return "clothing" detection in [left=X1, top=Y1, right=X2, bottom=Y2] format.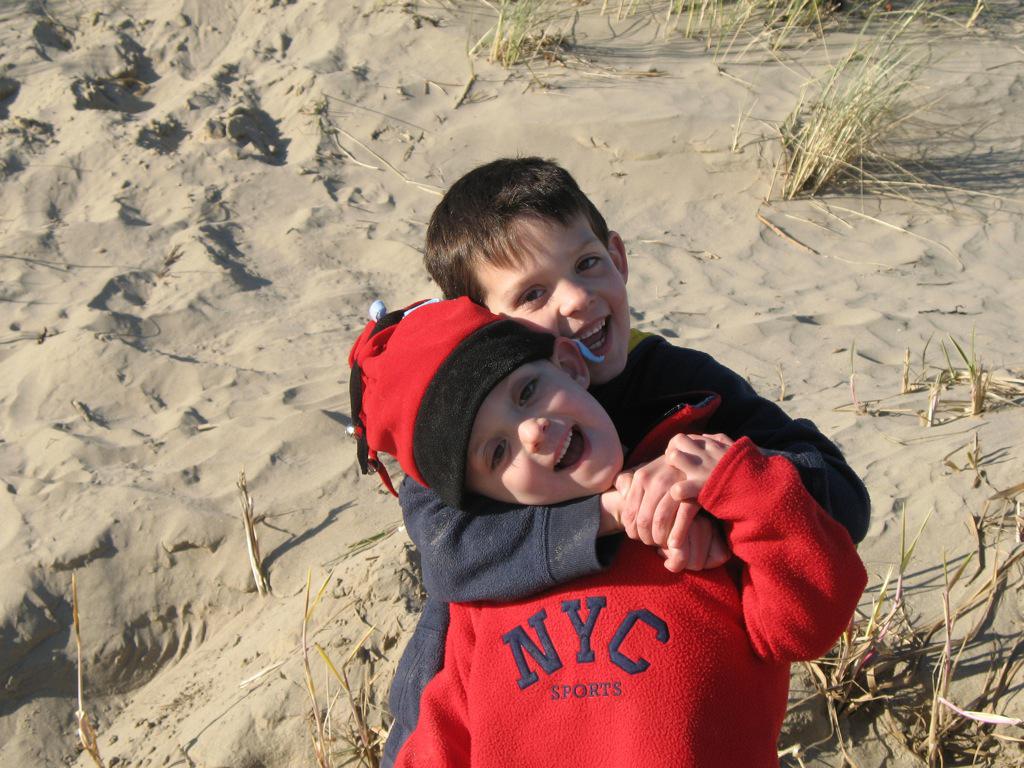
[left=390, top=437, right=866, bottom=767].
